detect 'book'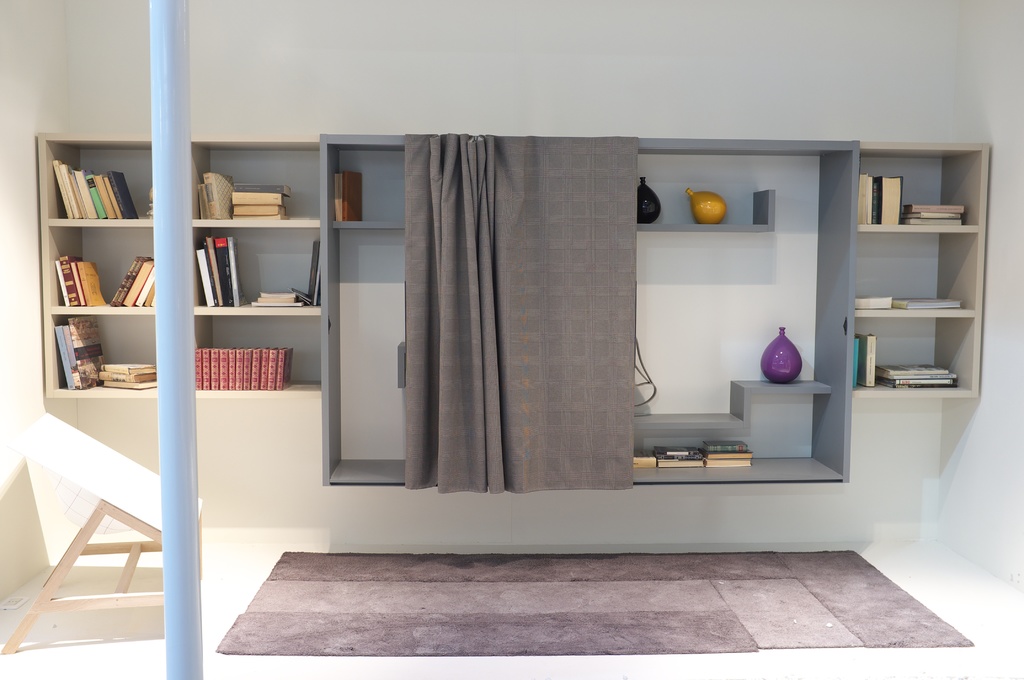
l=194, t=233, r=246, b=309
